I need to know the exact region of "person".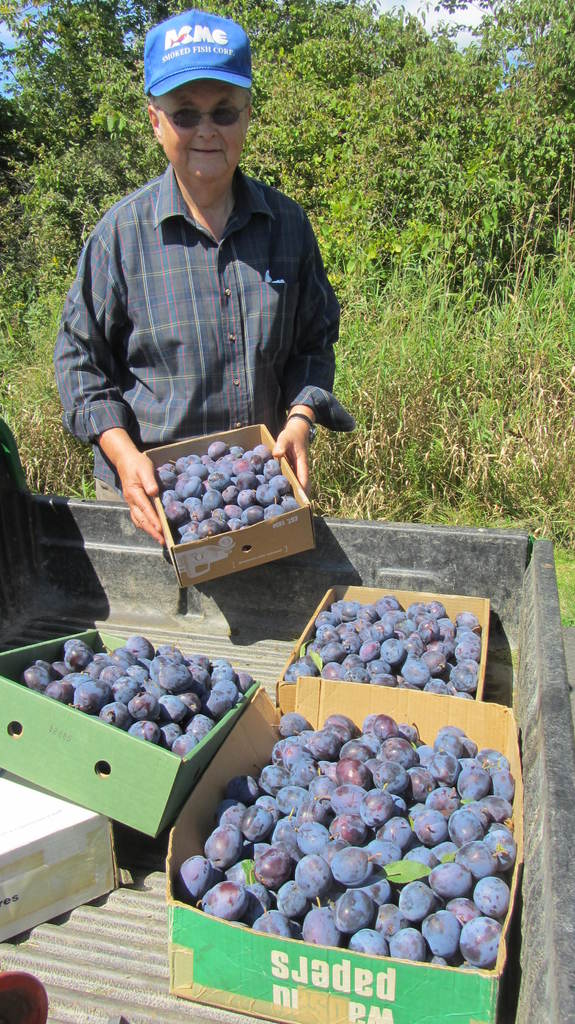
Region: BBox(54, 12, 359, 552).
